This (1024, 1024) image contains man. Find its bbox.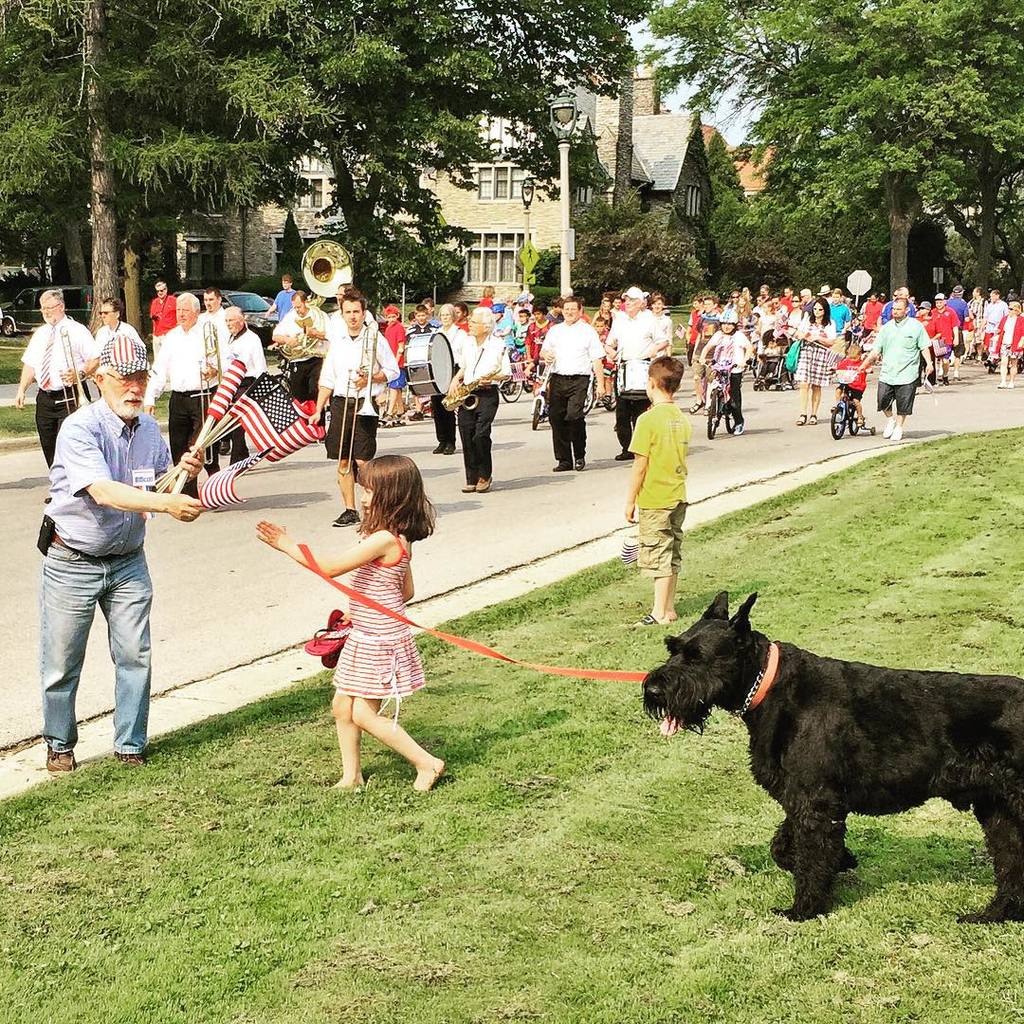
box(19, 320, 260, 767).
